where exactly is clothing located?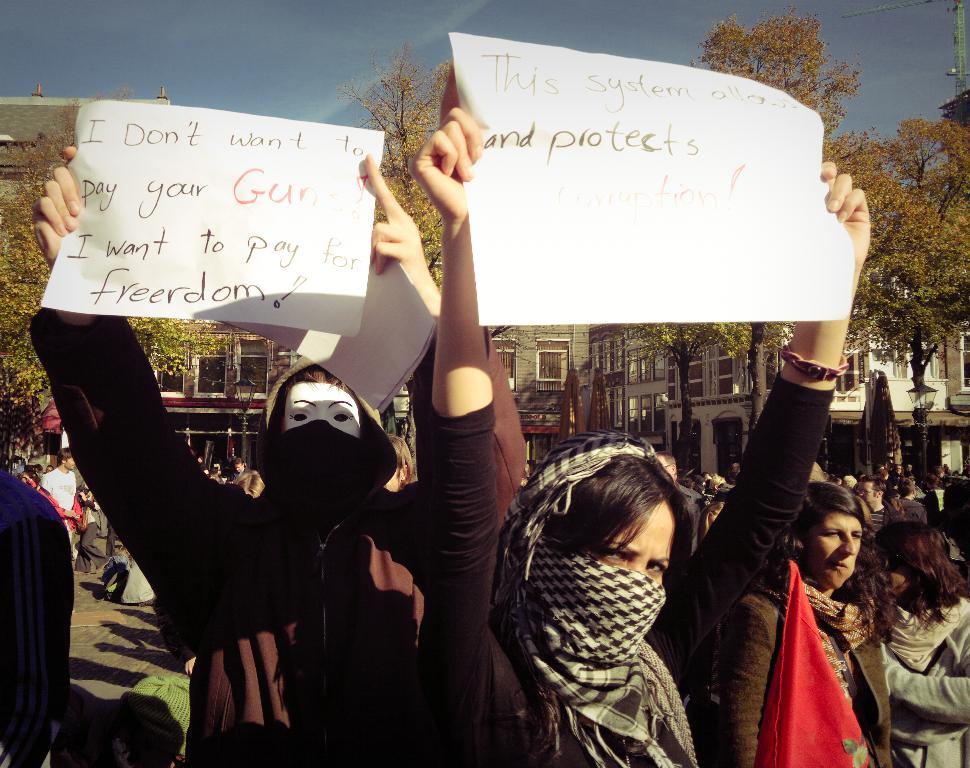
Its bounding box is (28,304,501,767).
